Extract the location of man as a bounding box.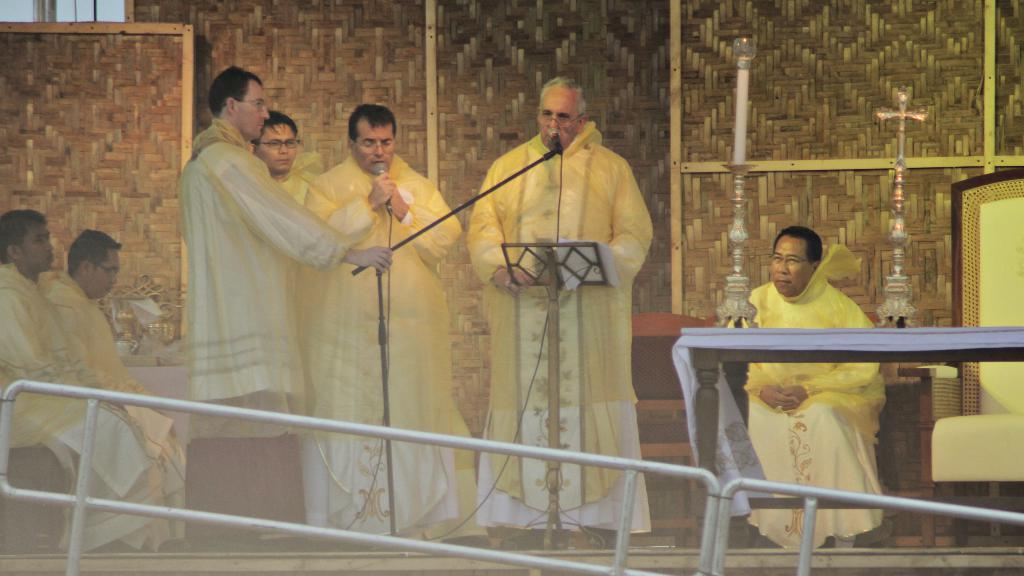
[39,225,183,435].
